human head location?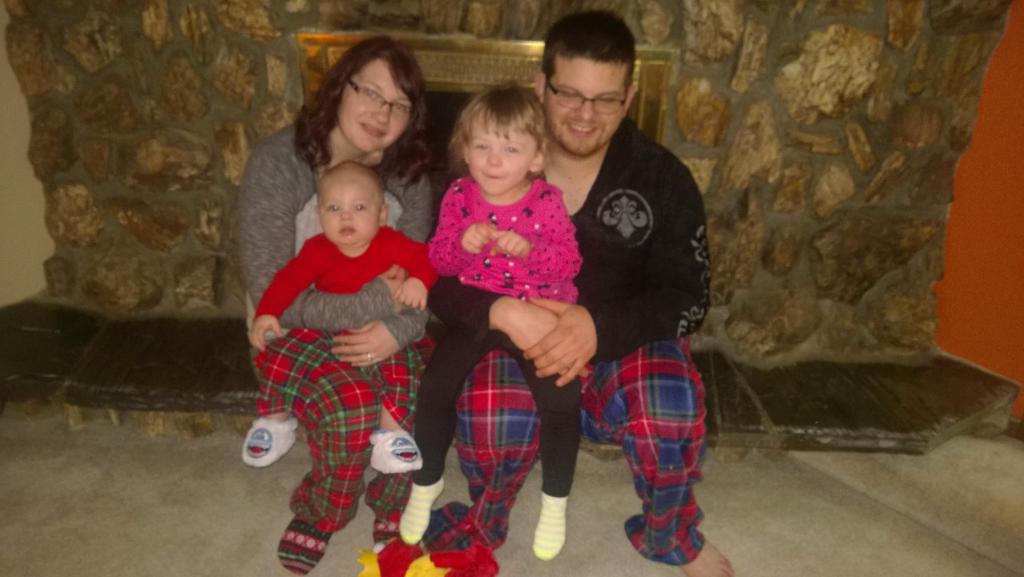
detection(333, 40, 415, 155)
